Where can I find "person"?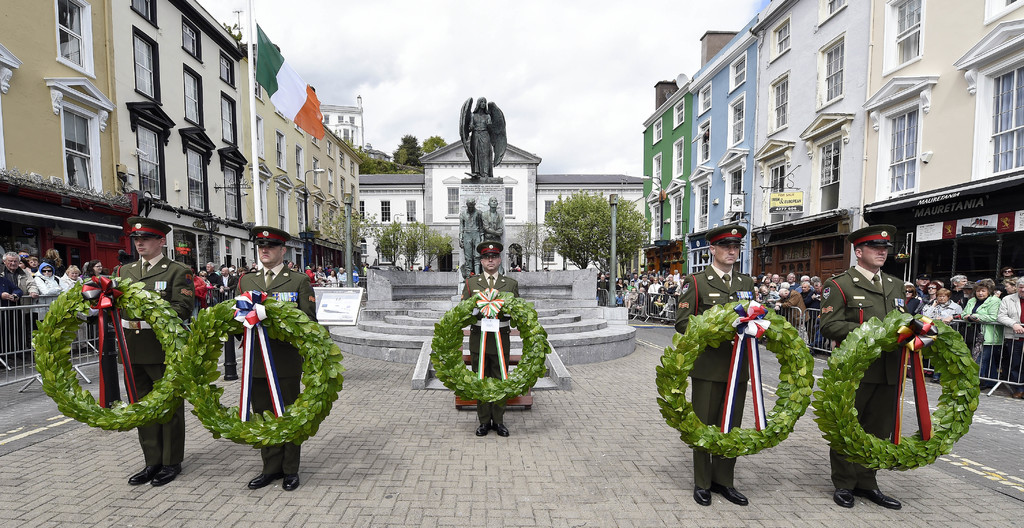
You can find it at detection(220, 225, 316, 493).
